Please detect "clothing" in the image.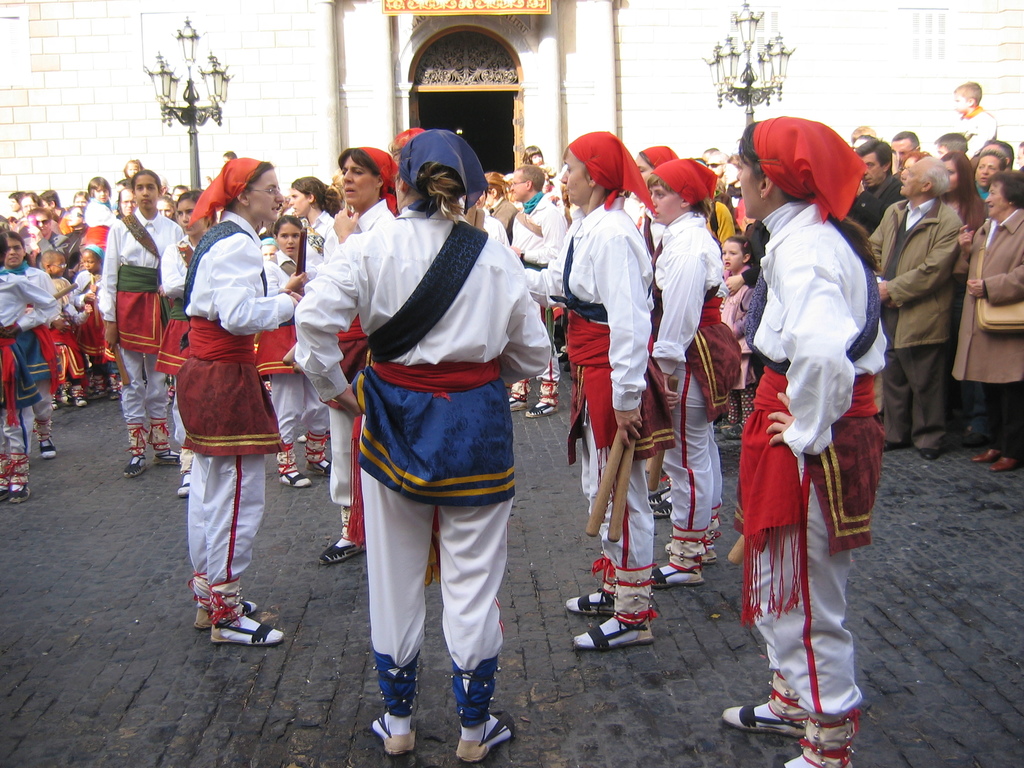
54/270/88/378.
